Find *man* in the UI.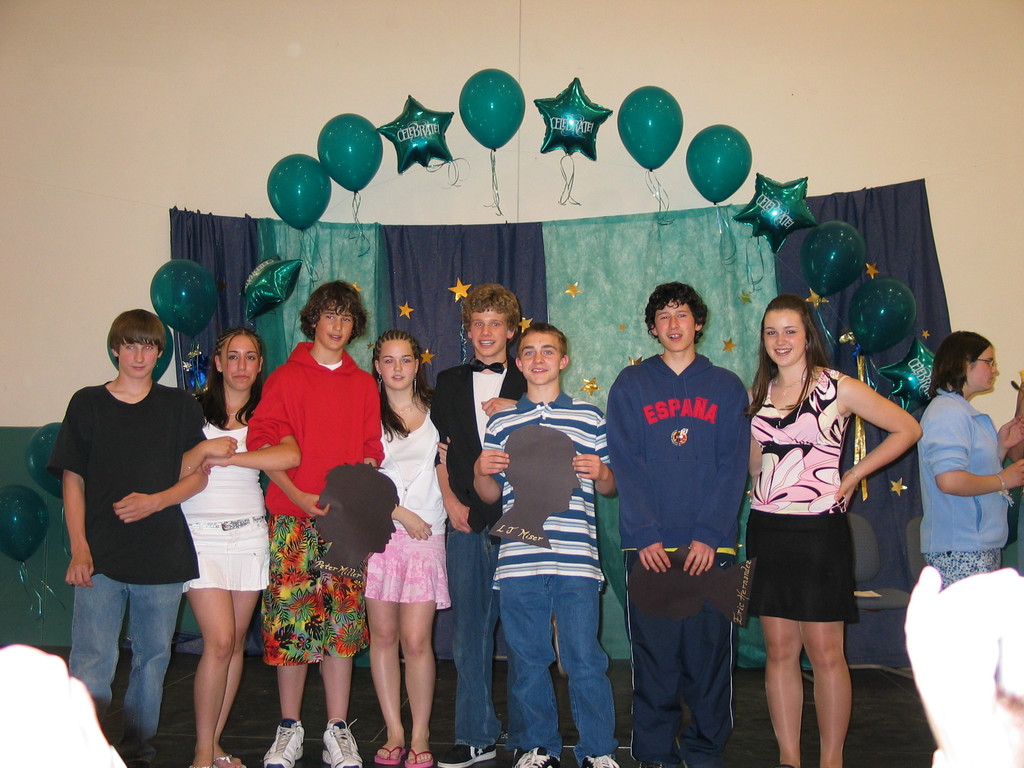
UI element at select_region(40, 298, 230, 747).
